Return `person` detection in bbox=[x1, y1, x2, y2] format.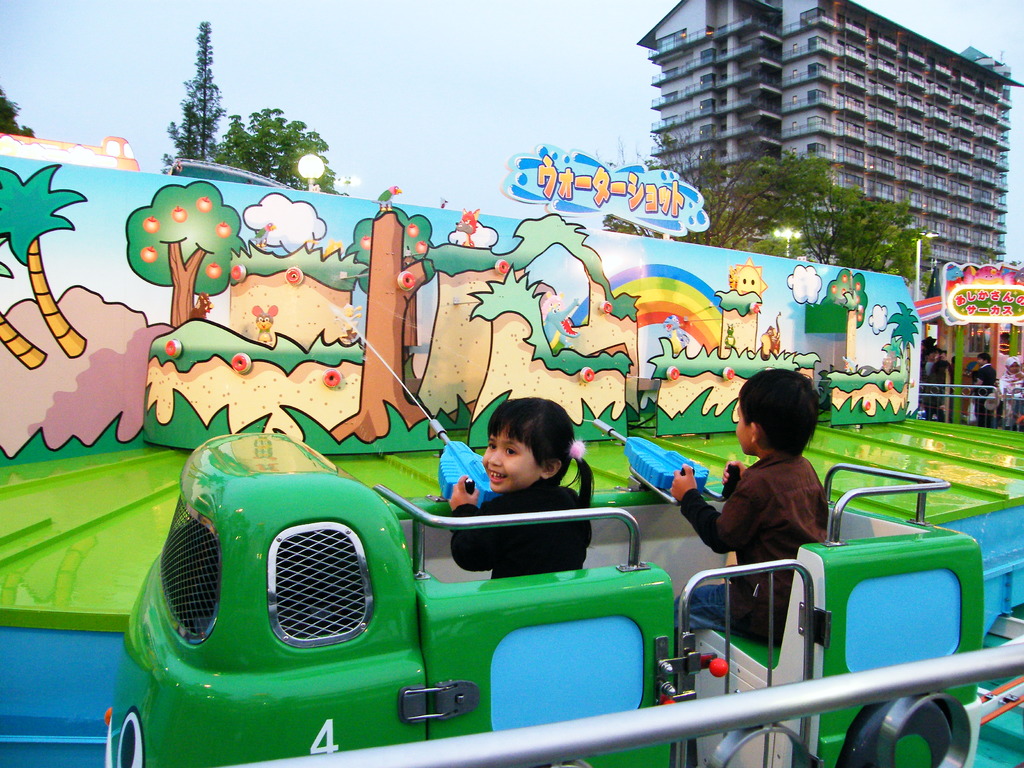
bbox=[964, 352, 1000, 417].
